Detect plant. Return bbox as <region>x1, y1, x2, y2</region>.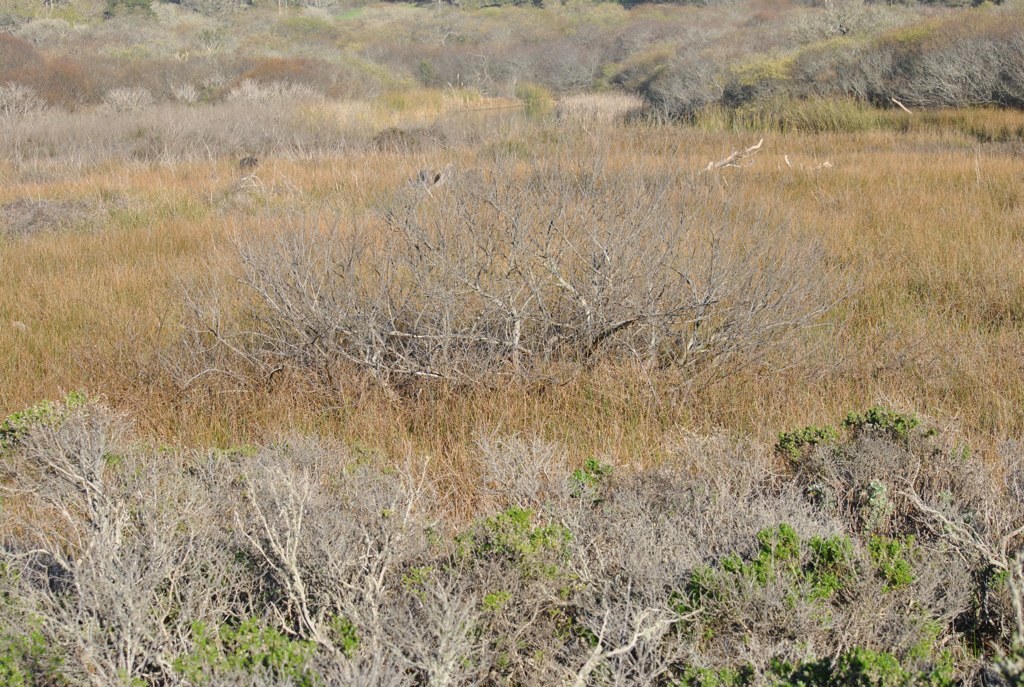
<region>563, 449, 622, 517</region>.
